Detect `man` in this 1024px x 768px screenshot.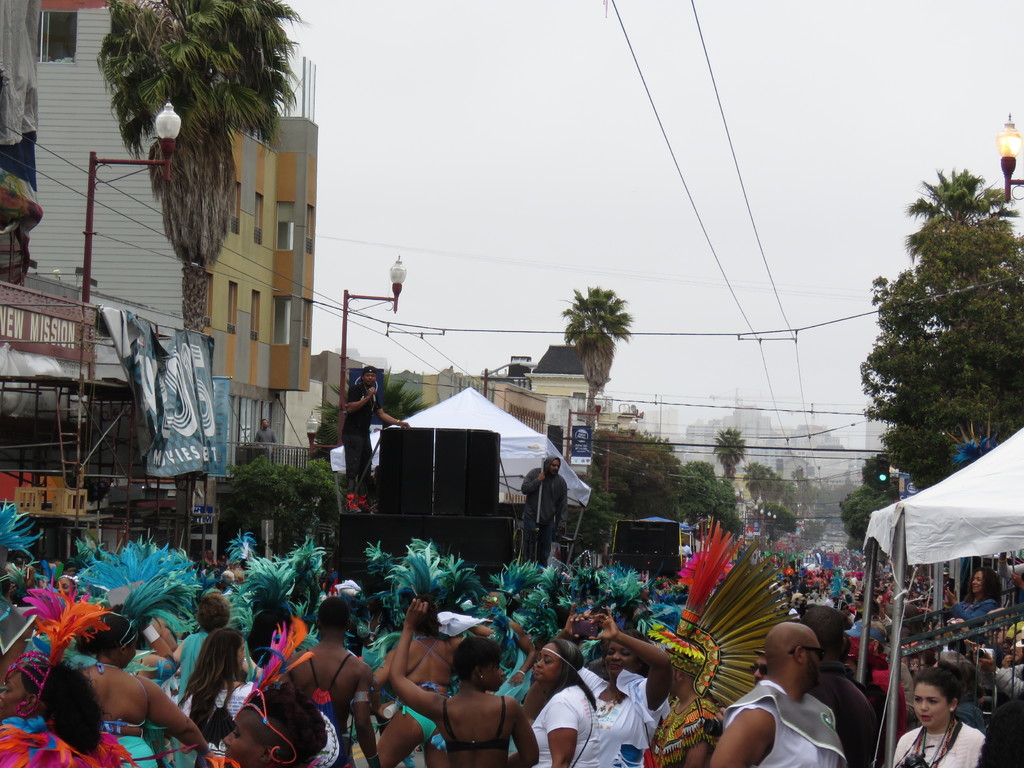
Detection: 750,650,769,689.
